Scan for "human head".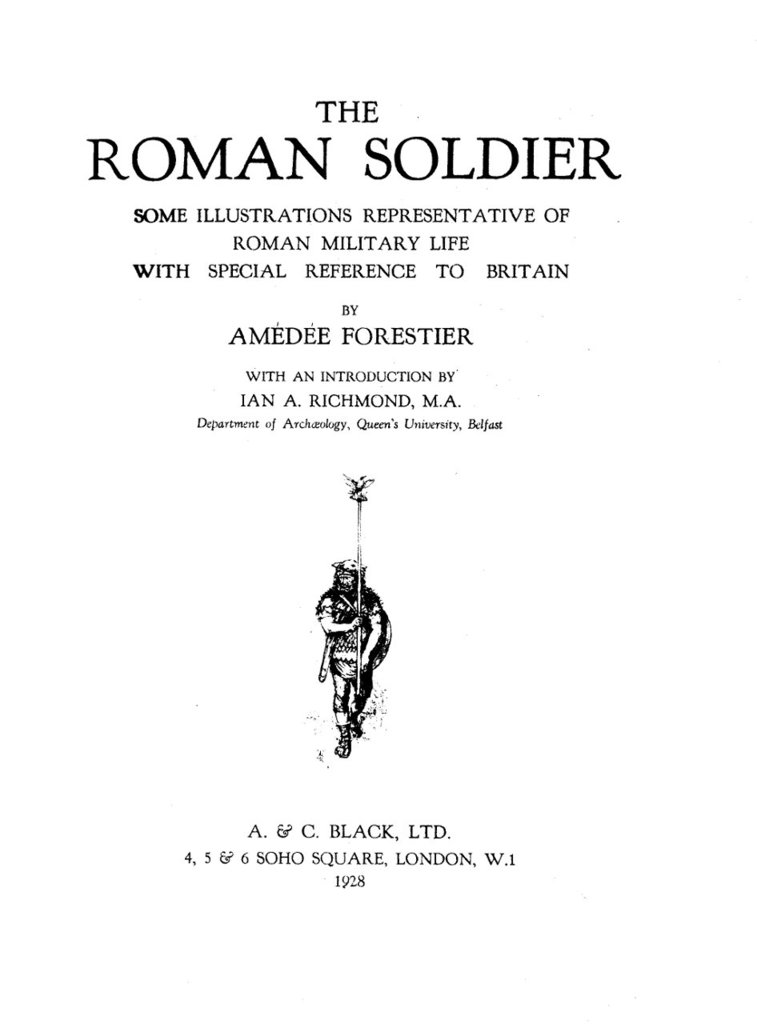
Scan result: 326 544 367 588.
